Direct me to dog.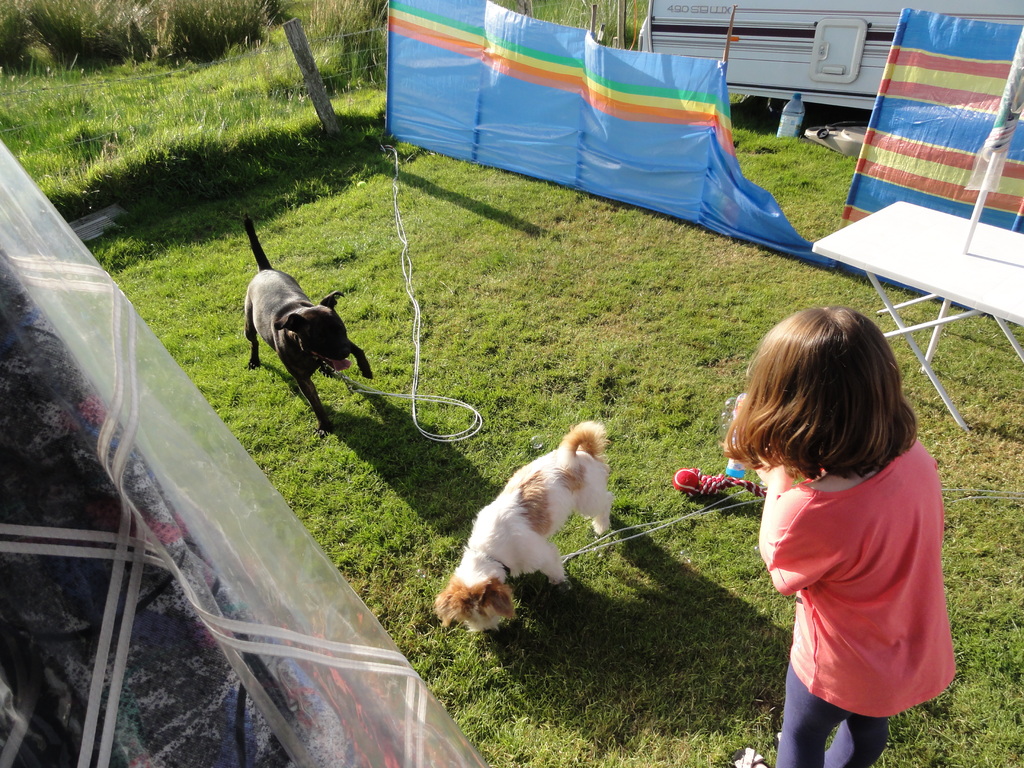
Direction: left=433, top=419, right=614, bottom=633.
